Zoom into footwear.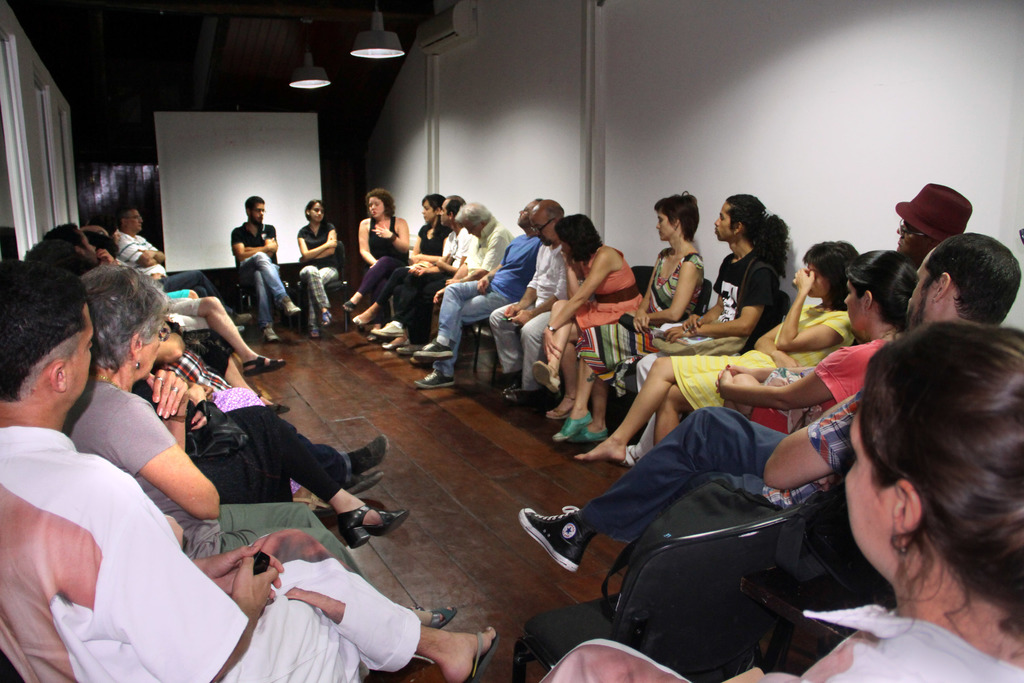
Zoom target: [259,329,281,344].
